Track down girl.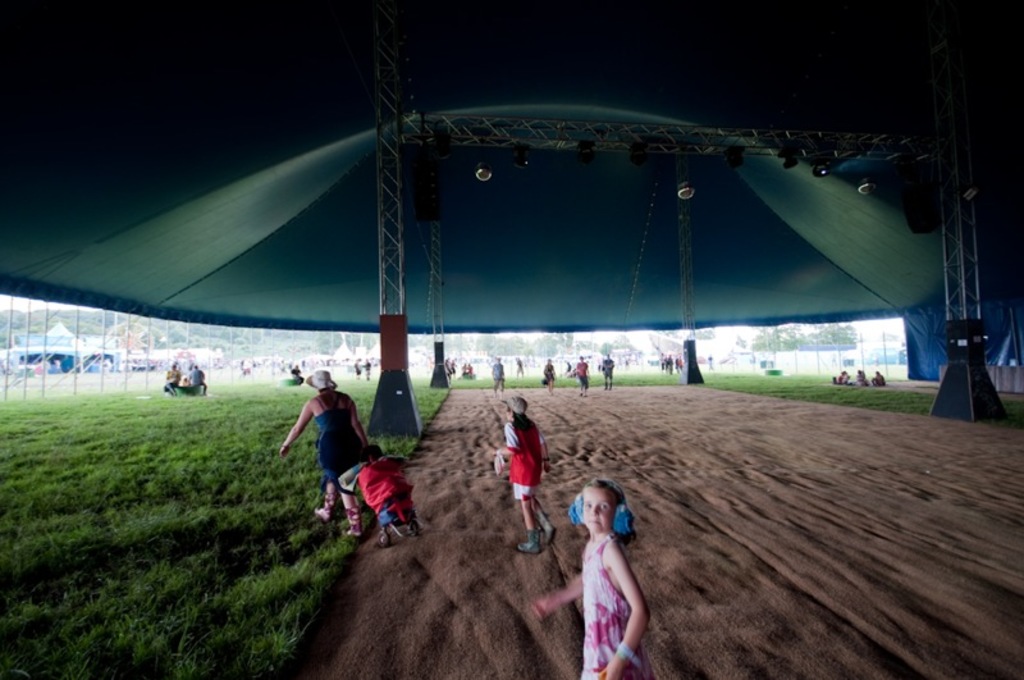
Tracked to <region>532, 480, 654, 679</region>.
